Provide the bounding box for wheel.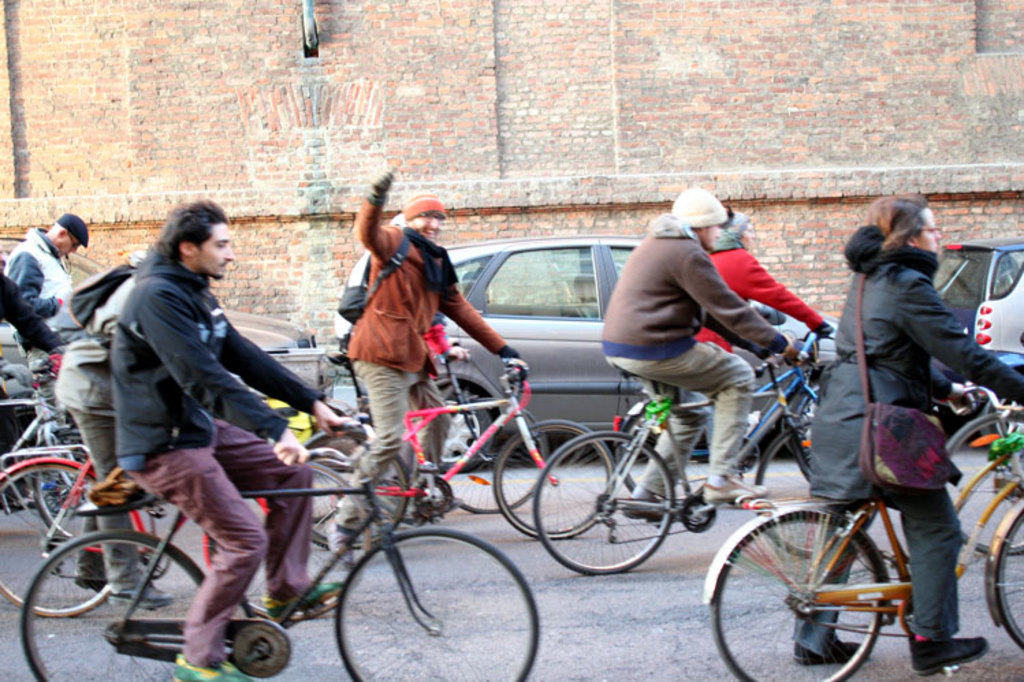
<box>334,529,541,681</box>.
